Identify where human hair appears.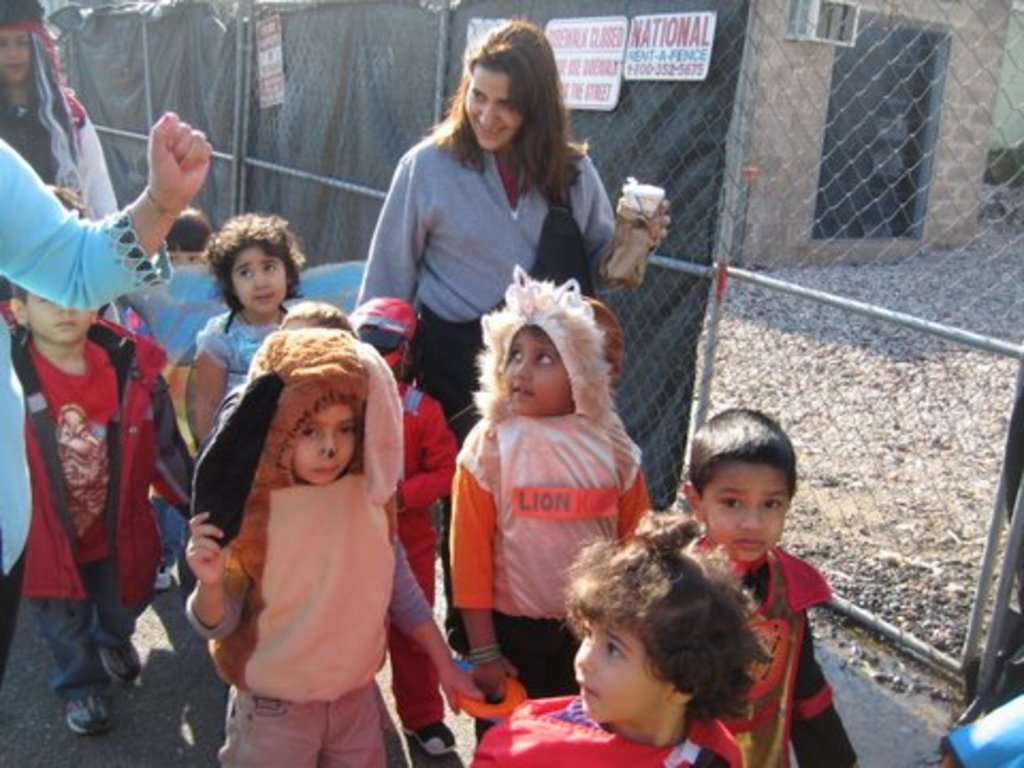
Appears at detection(28, 28, 92, 181).
